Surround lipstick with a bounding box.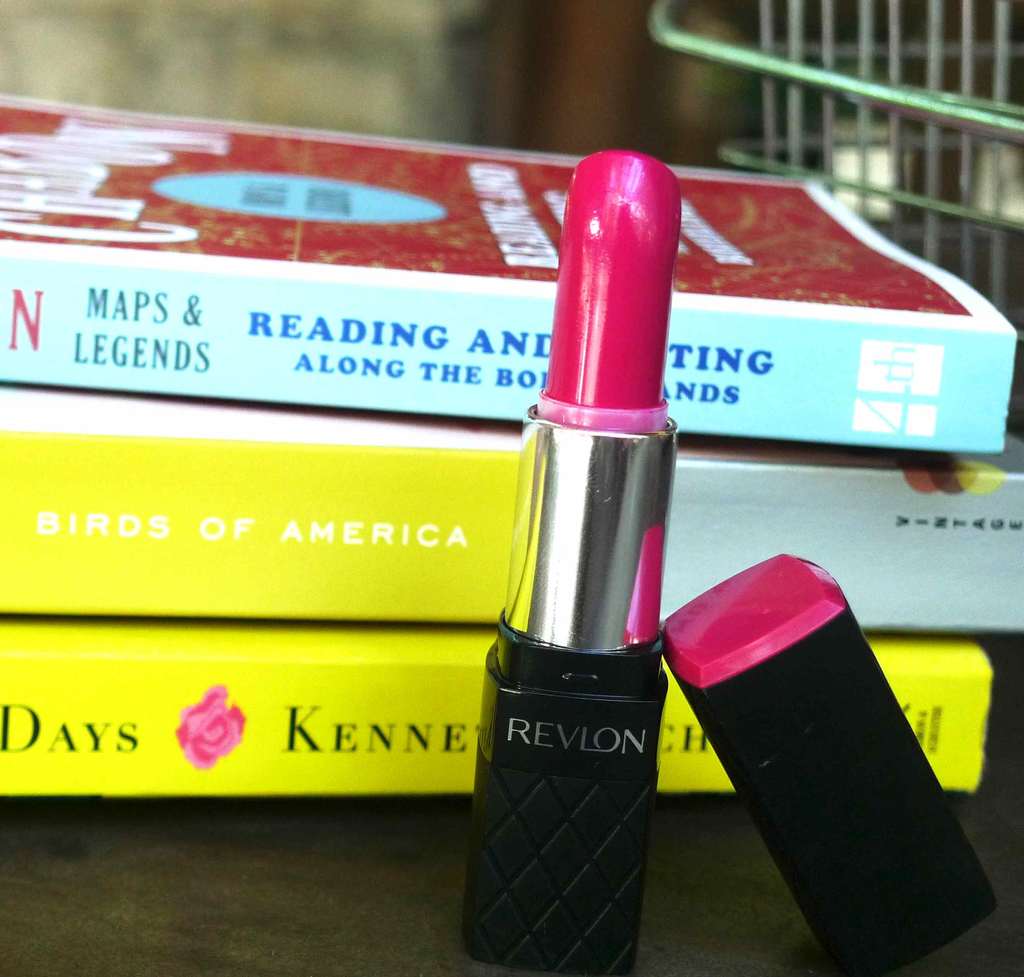
<bbox>456, 149, 683, 973</bbox>.
